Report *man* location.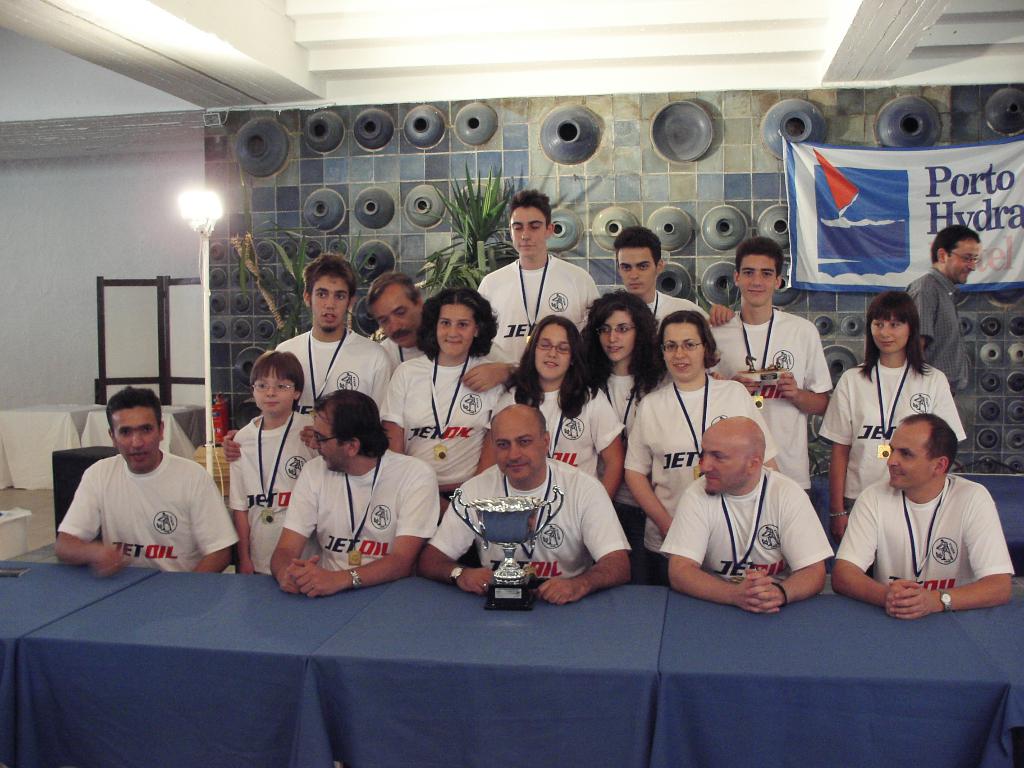
Report: (left=39, top=397, right=237, bottom=589).
